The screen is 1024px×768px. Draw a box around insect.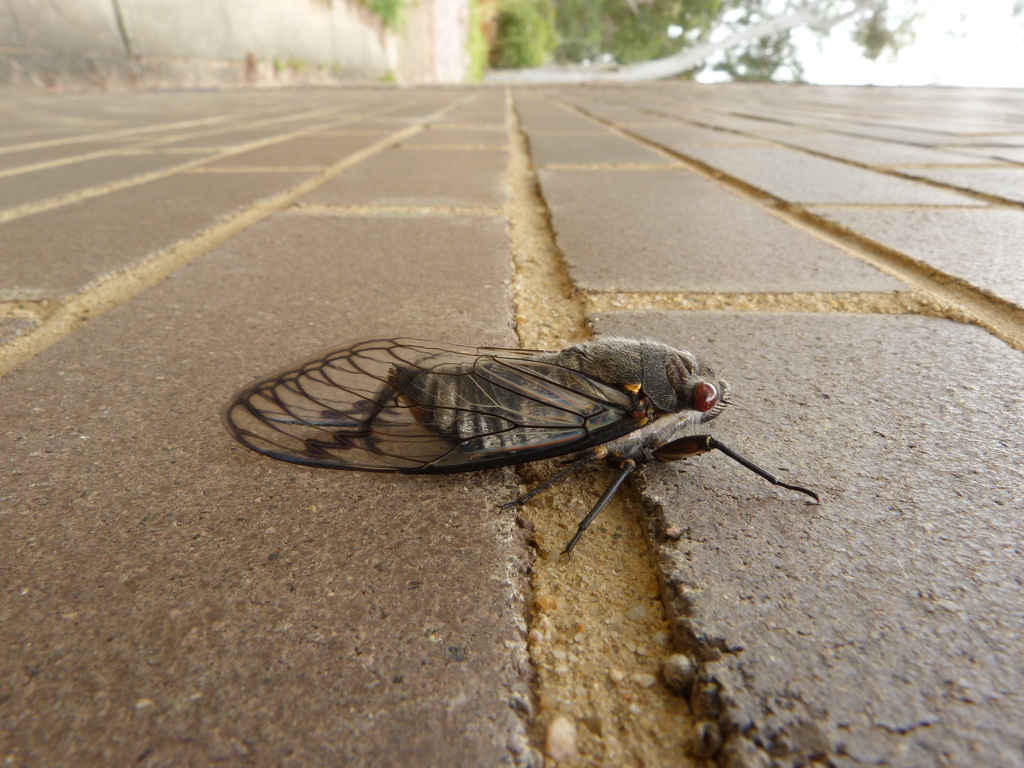
x1=228 y1=337 x2=827 y2=557.
